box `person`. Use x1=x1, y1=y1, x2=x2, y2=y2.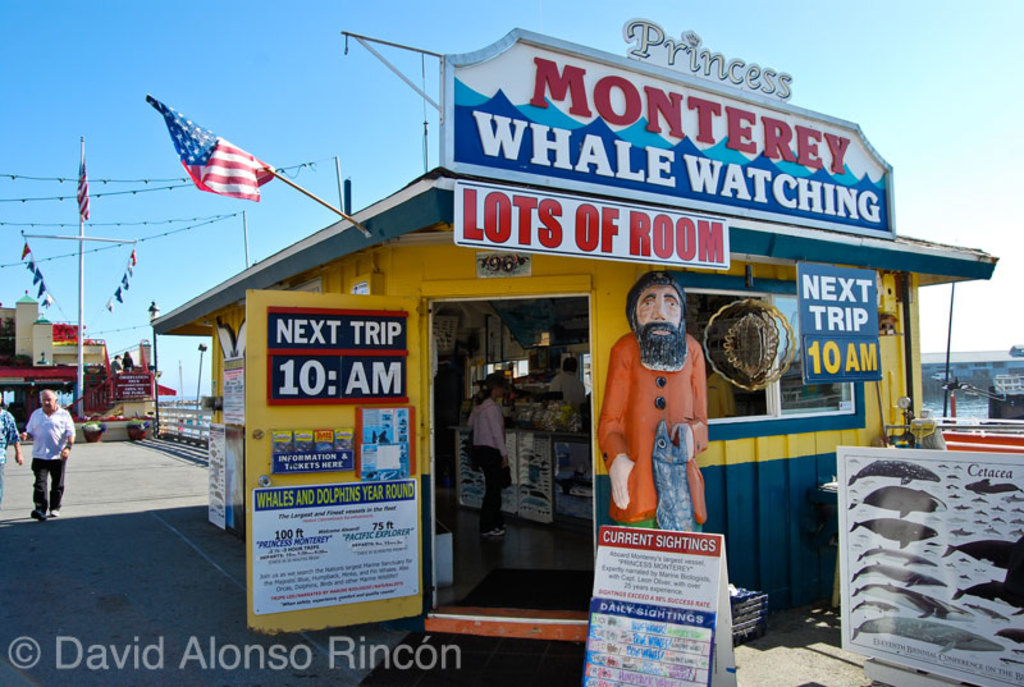
x1=548, y1=353, x2=585, y2=409.
